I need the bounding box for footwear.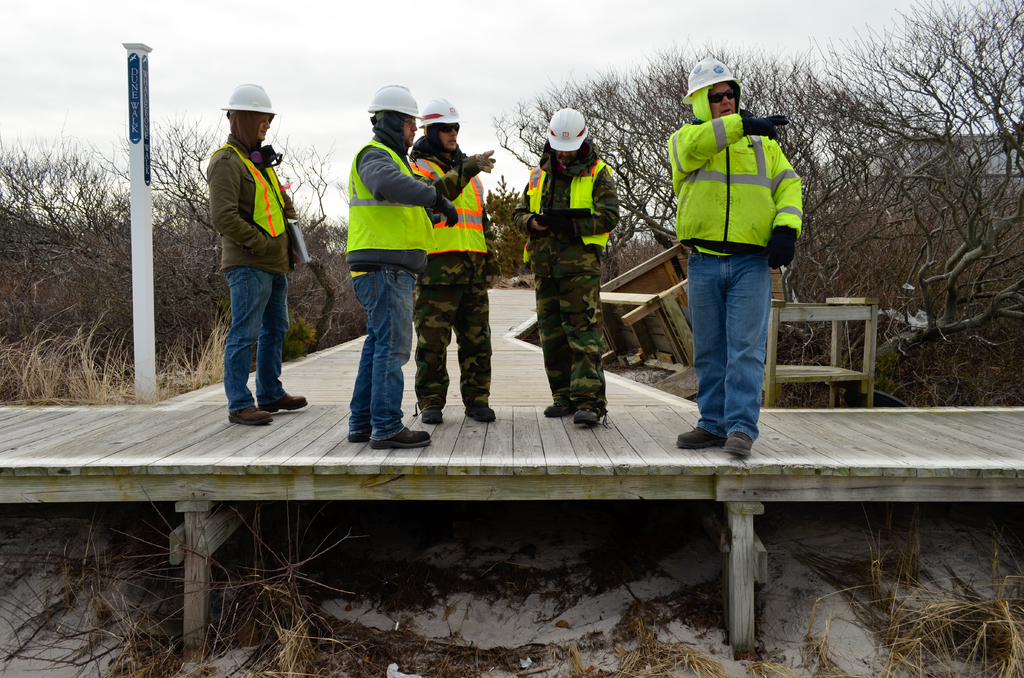
Here it is: 724,430,758,464.
